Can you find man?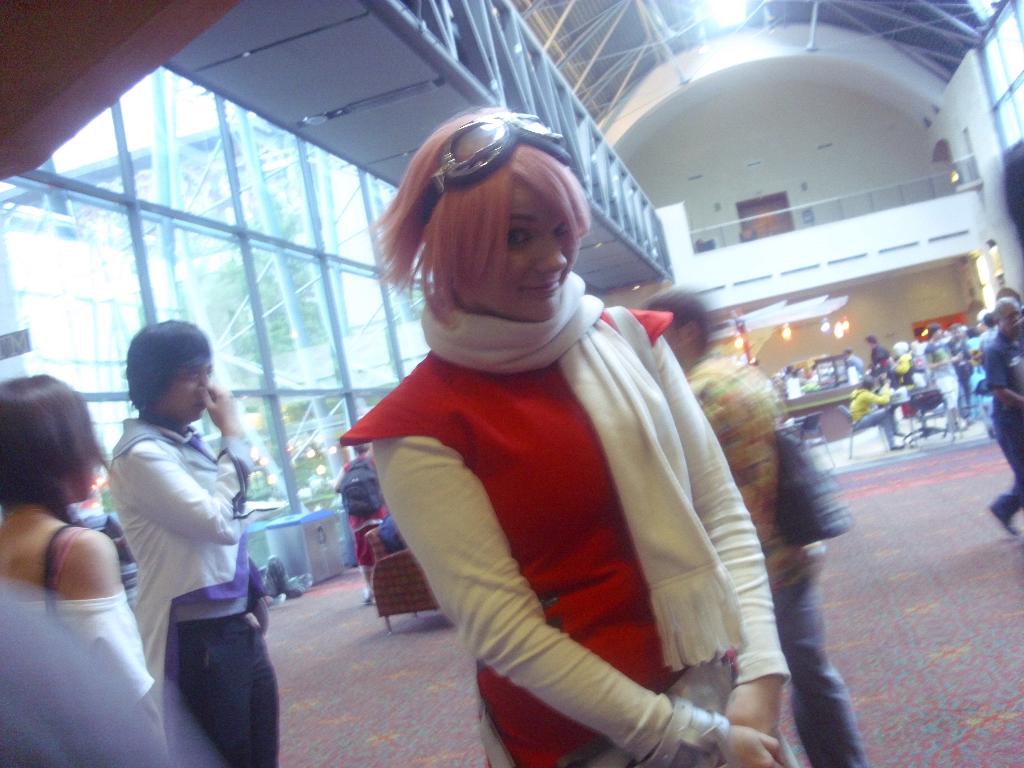
Yes, bounding box: region(840, 349, 870, 373).
